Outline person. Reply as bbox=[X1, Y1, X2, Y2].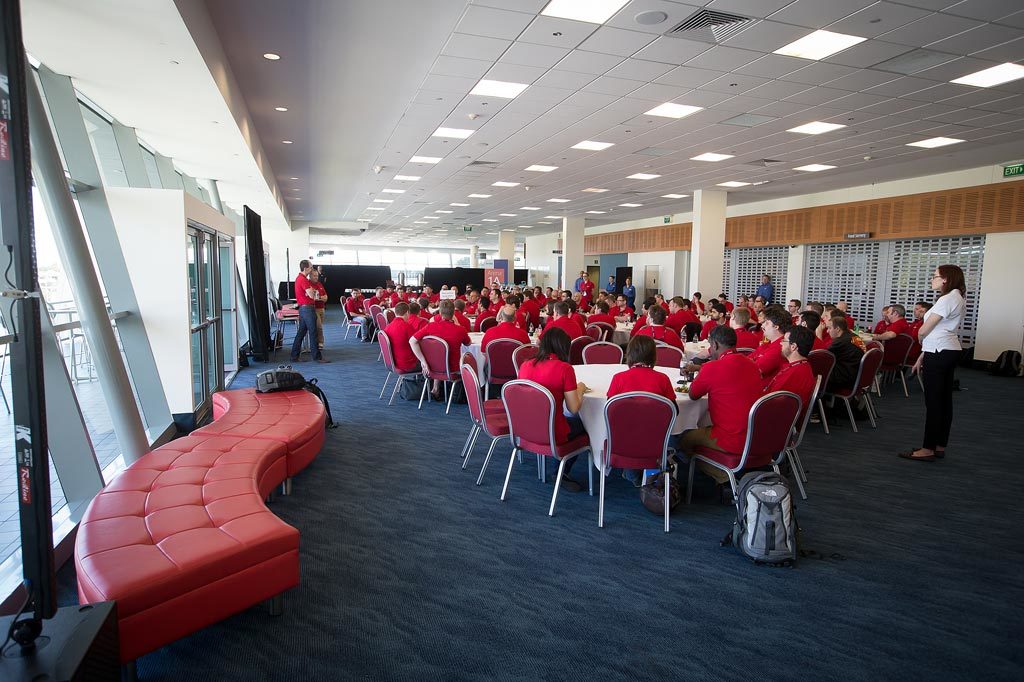
bbox=[748, 294, 756, 309].
